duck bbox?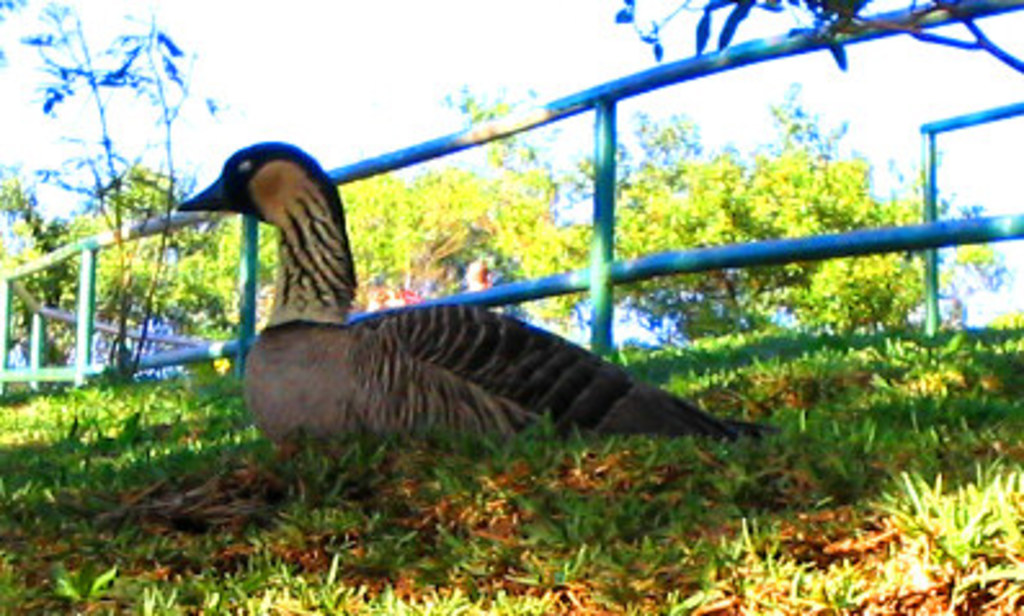
(x1=150, y1=144, x2=730, y2=472)
